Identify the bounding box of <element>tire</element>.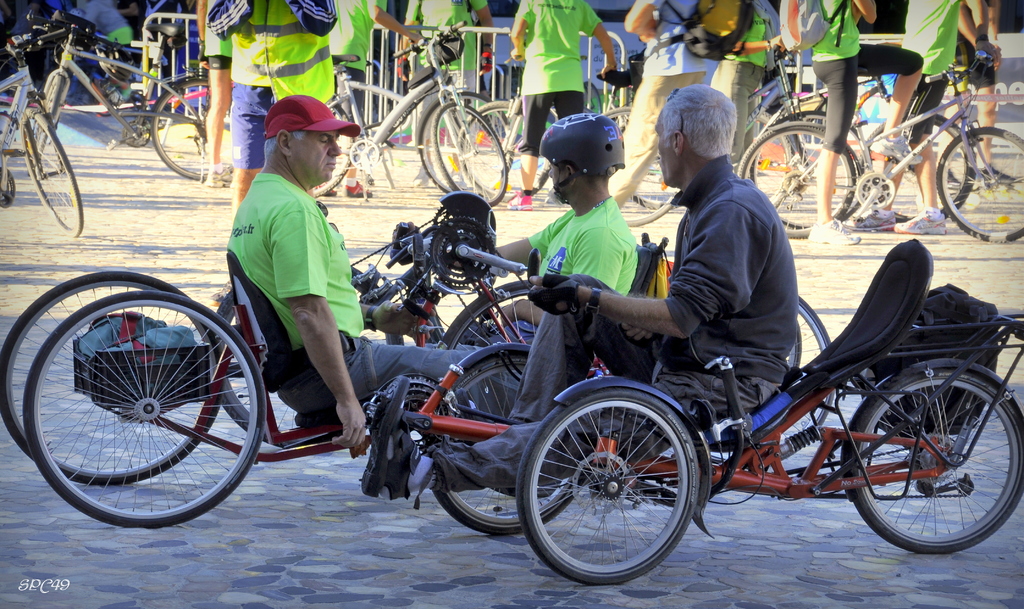
<bbox>745, 110, 861, 227</bbox>.
